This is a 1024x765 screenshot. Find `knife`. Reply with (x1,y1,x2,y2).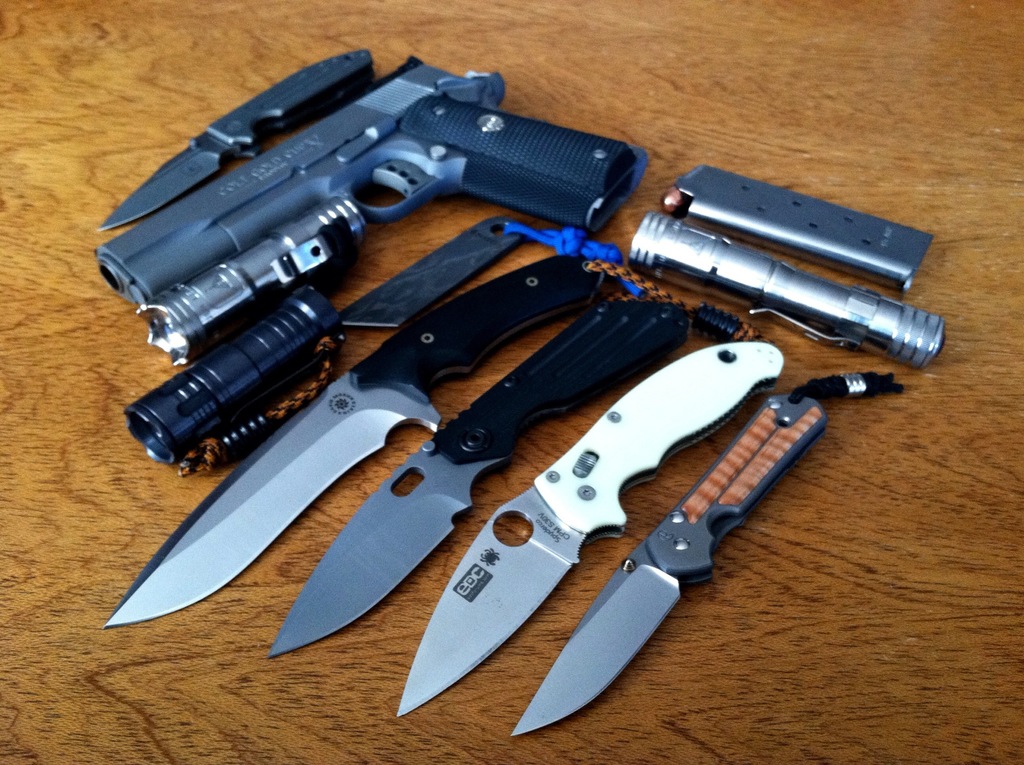
(400,344,783,710).
